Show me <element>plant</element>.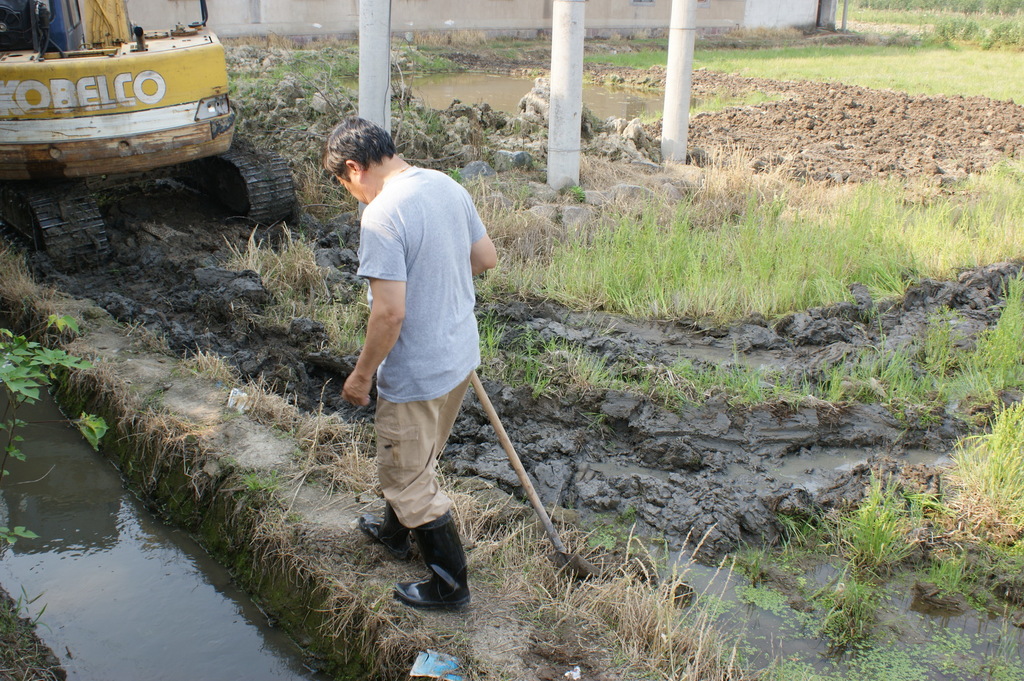
<element>plant</element> is here: [212, 28, 356, 232].
